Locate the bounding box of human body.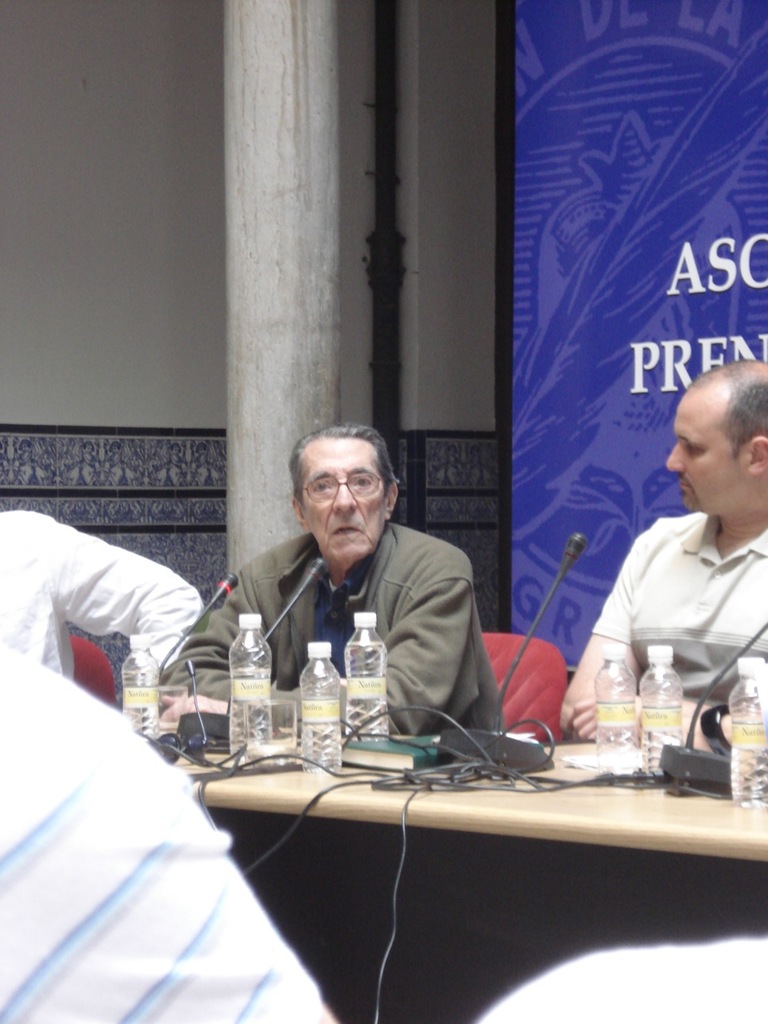
Bounding box: (558,361,767,750).
